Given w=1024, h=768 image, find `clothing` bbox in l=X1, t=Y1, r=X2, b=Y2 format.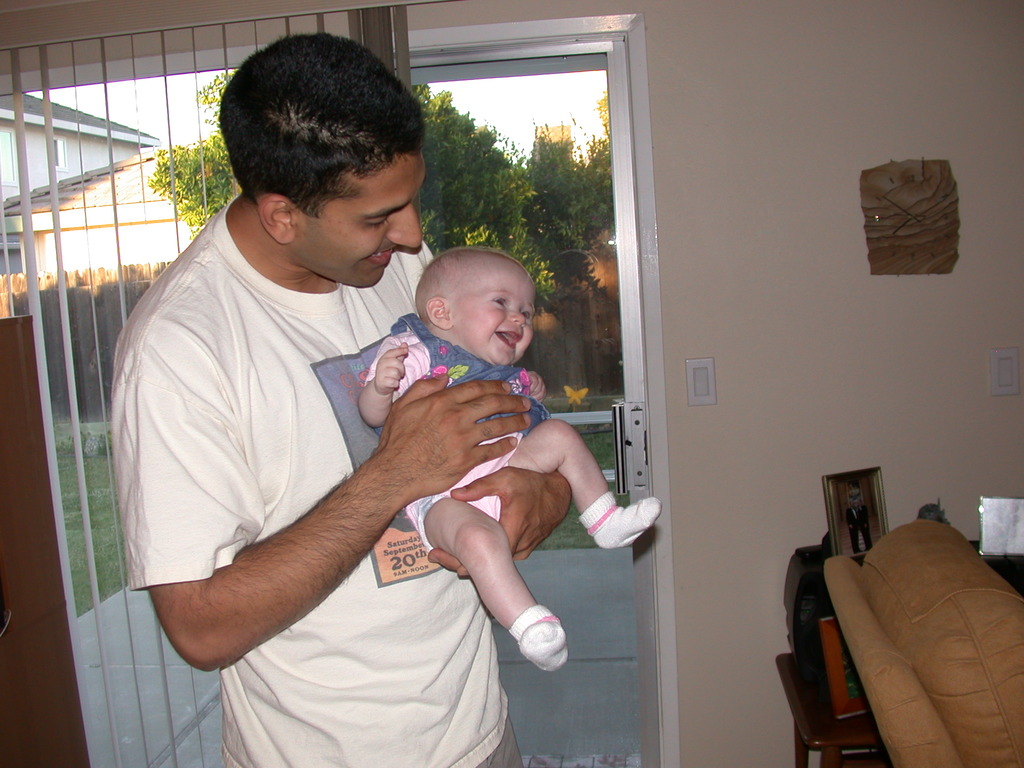
l=144, t=212, r=550, b=728.
